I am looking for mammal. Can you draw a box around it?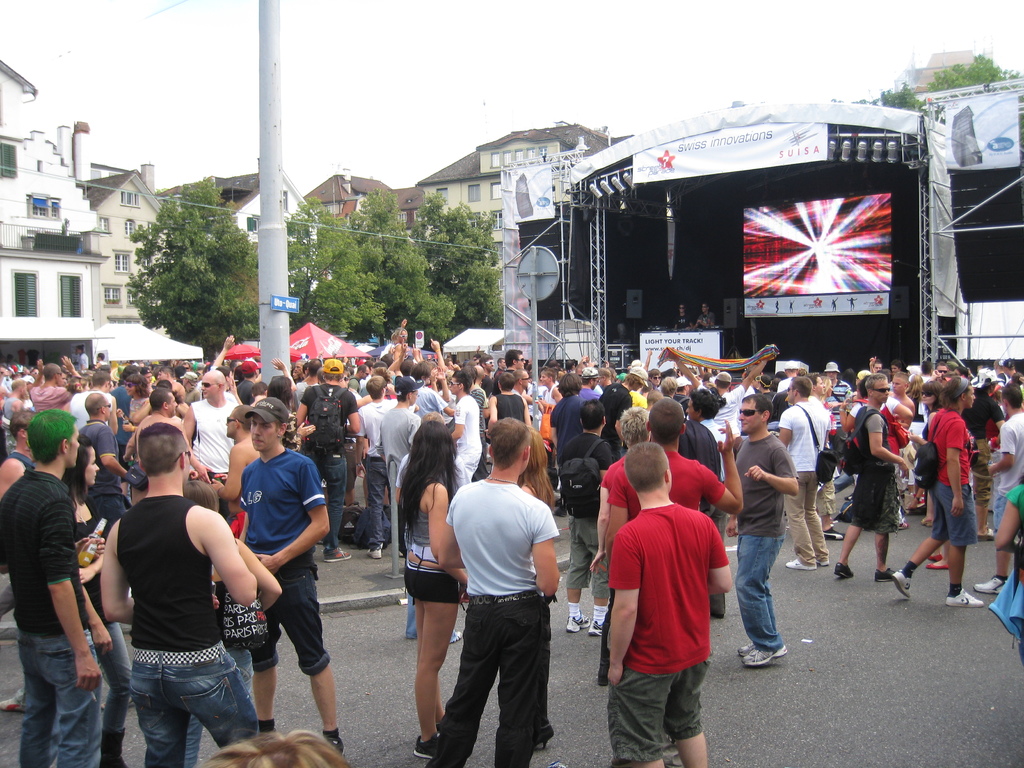
Sure, the bounding box is Rect(552, 410, 618, 637).
